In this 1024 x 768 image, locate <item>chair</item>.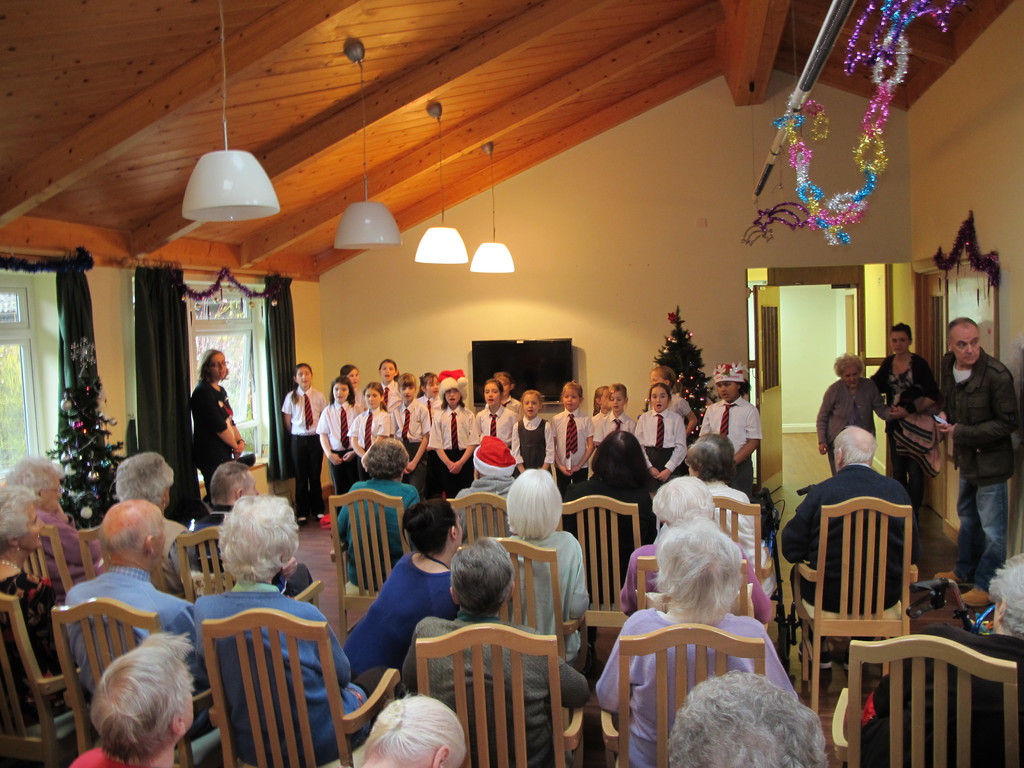
Bounding box: 51,598,212,767.
